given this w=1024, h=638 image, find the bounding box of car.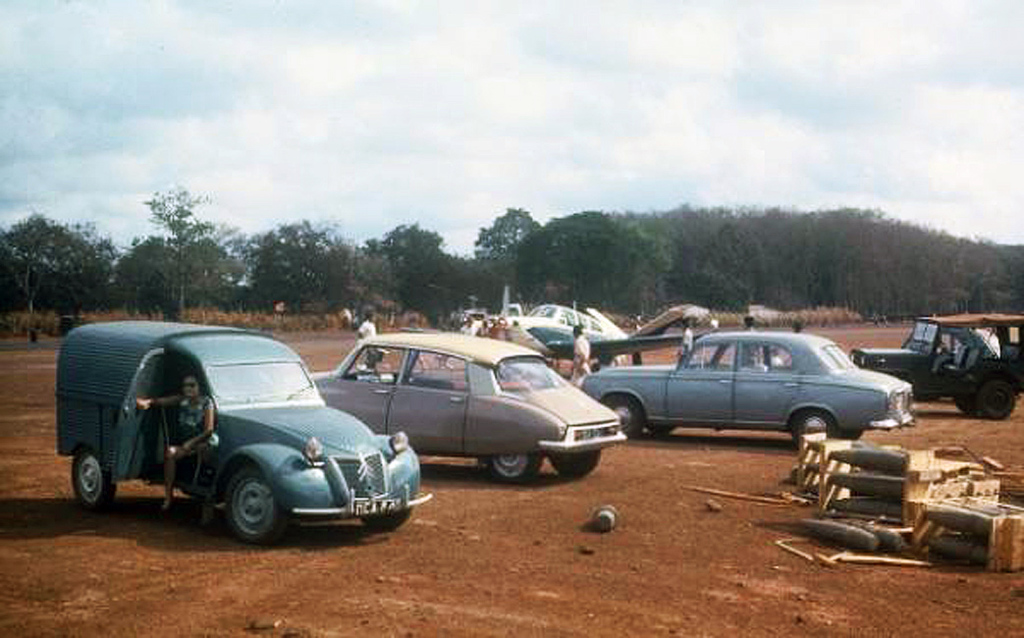
pyautogui.locateOnScreen(865, 305, 1023, 413).
